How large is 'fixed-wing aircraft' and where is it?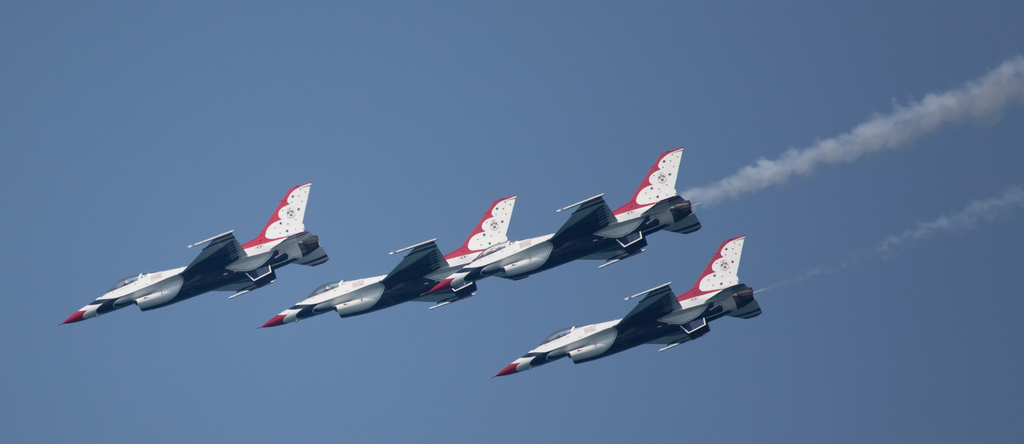
Bounding box: [254, 237, 475, 327].
